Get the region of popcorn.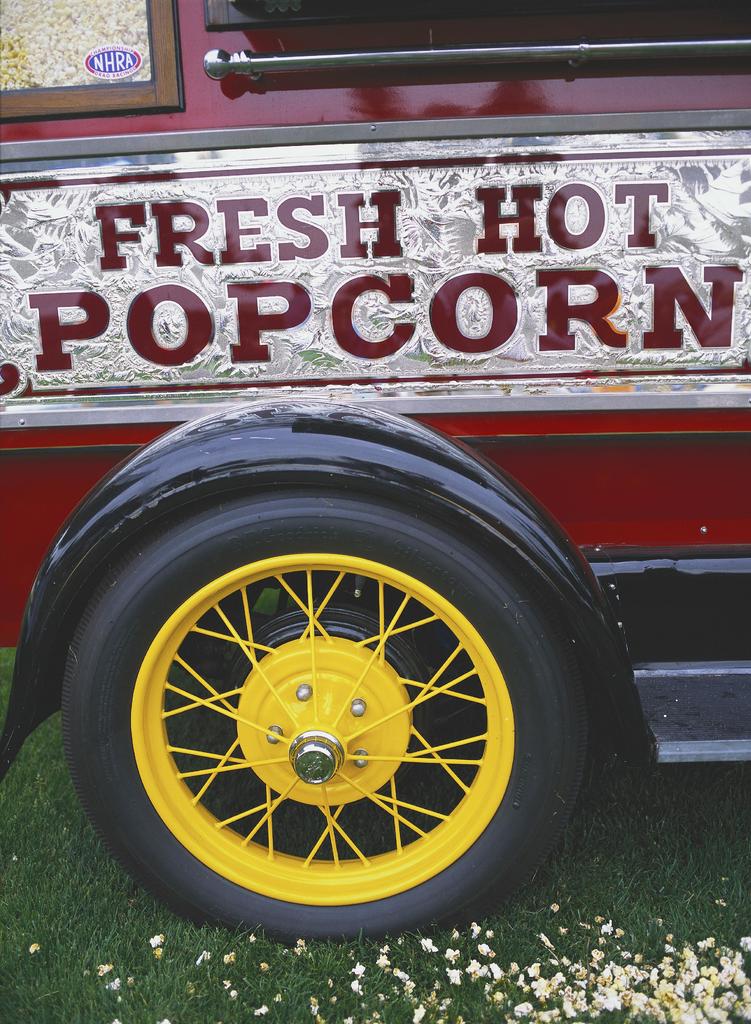
[x1=548, y1=954, x2=560, y2=968].
